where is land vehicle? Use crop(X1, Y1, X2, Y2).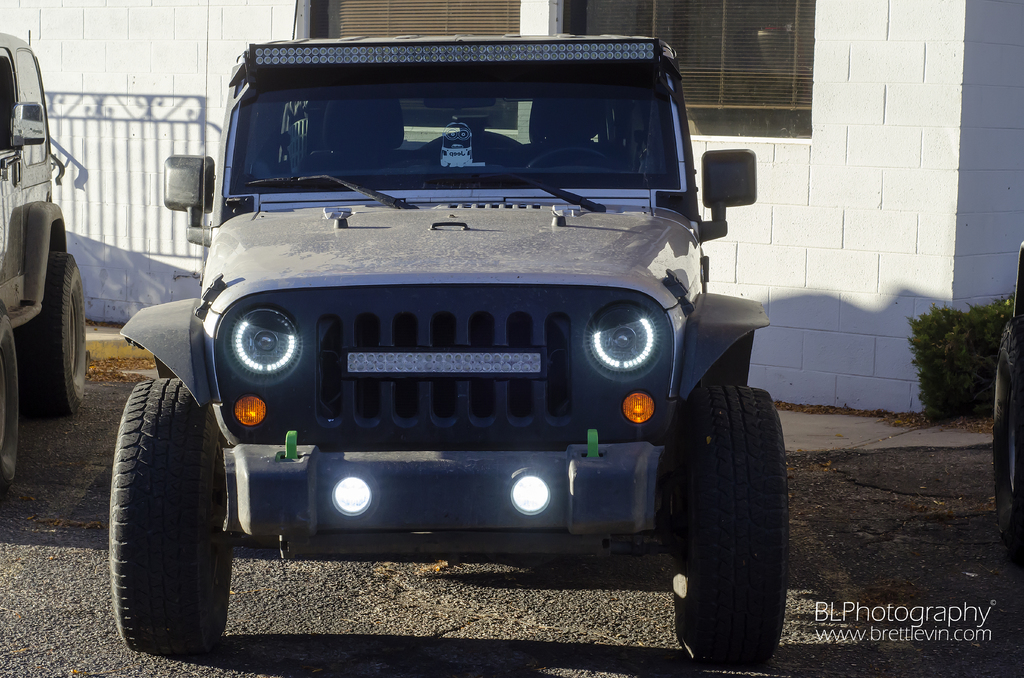
crop(992, 241, 1023, 546).
